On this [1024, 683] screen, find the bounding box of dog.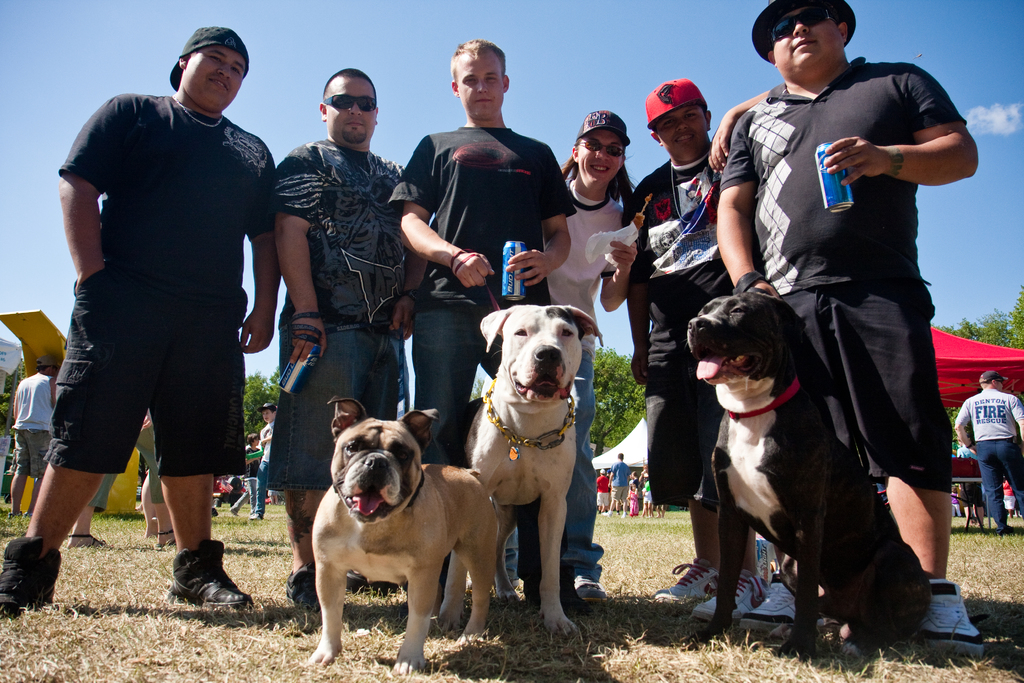
Bounding box: (left=681, top=293, right=935, bottom=667).
